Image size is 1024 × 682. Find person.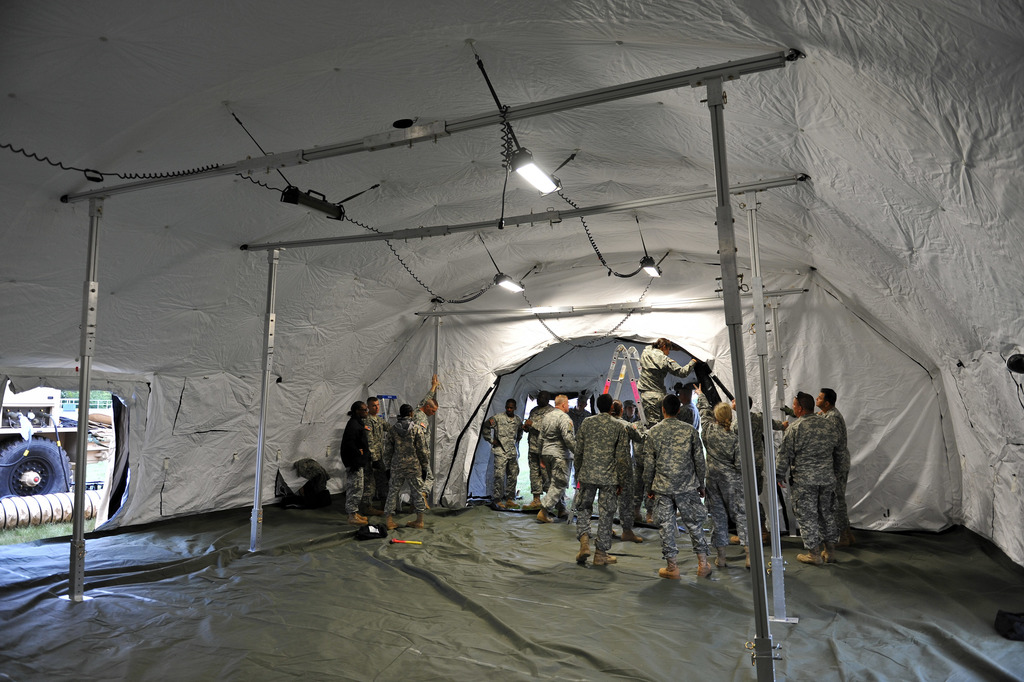
815:385:854:544.
